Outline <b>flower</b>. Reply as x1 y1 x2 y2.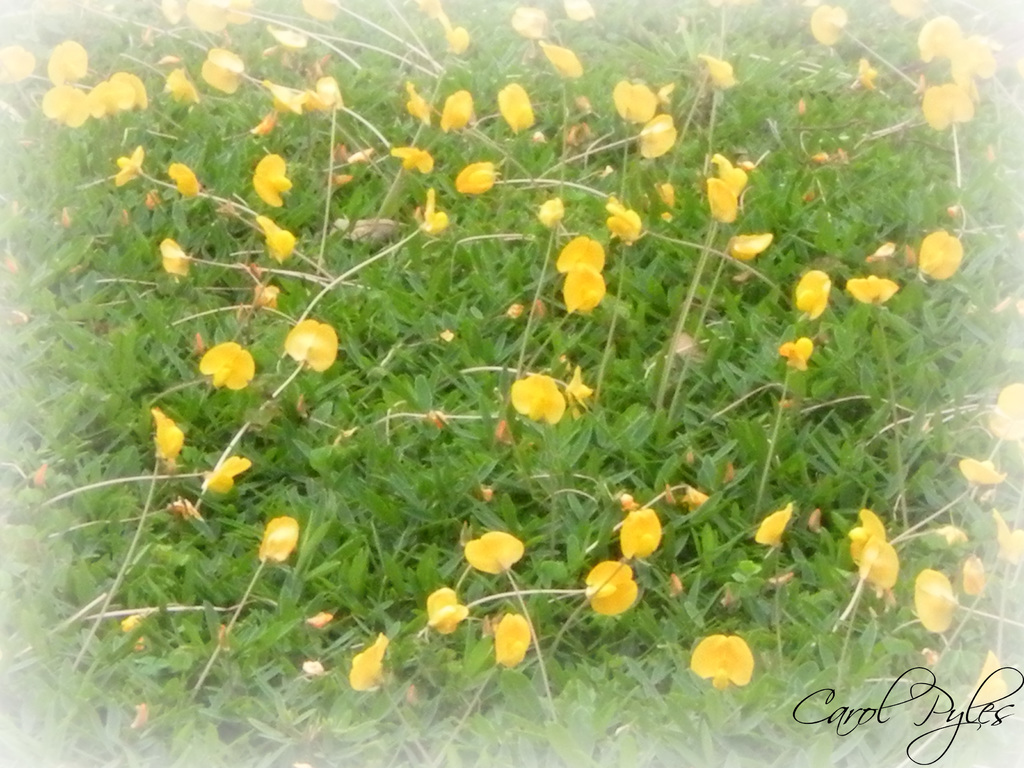
406 83 432 129.
